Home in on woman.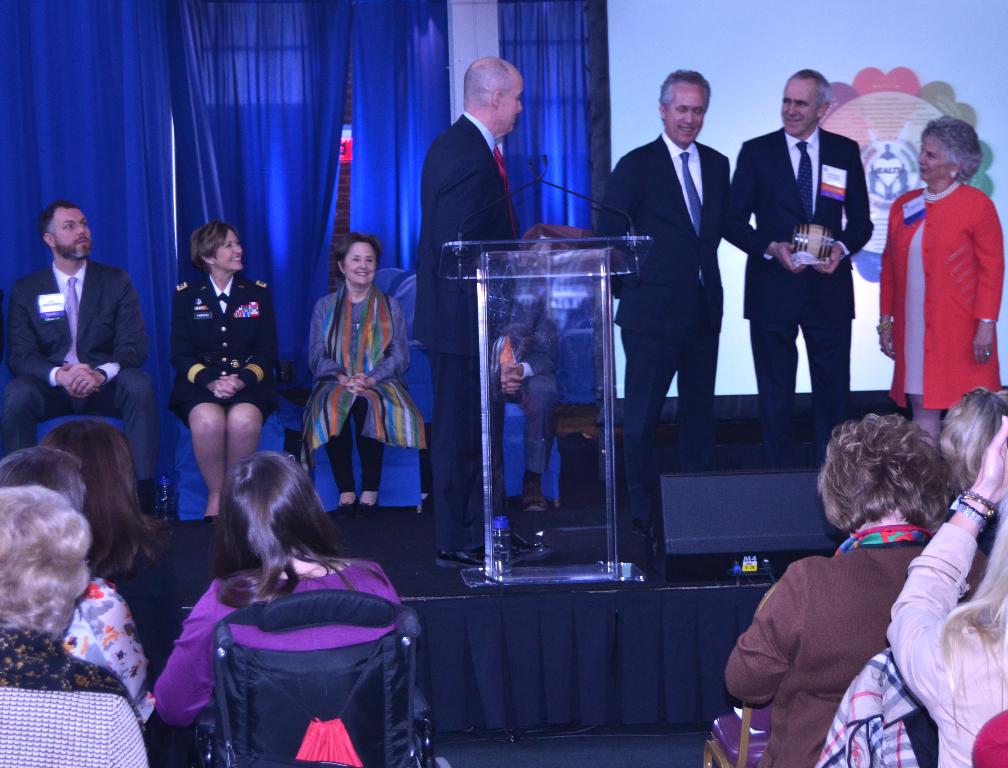
Homed in at rect(178, 227, 264, 496).
